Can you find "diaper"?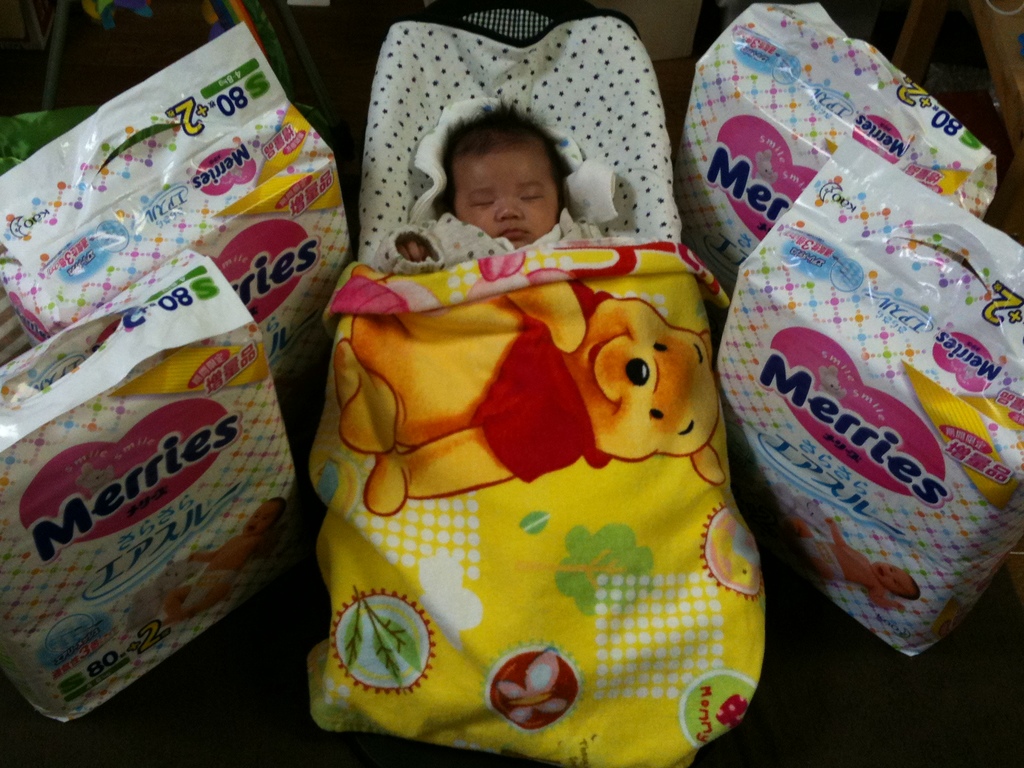
Yes, bounding box: [671,1,998,301].
